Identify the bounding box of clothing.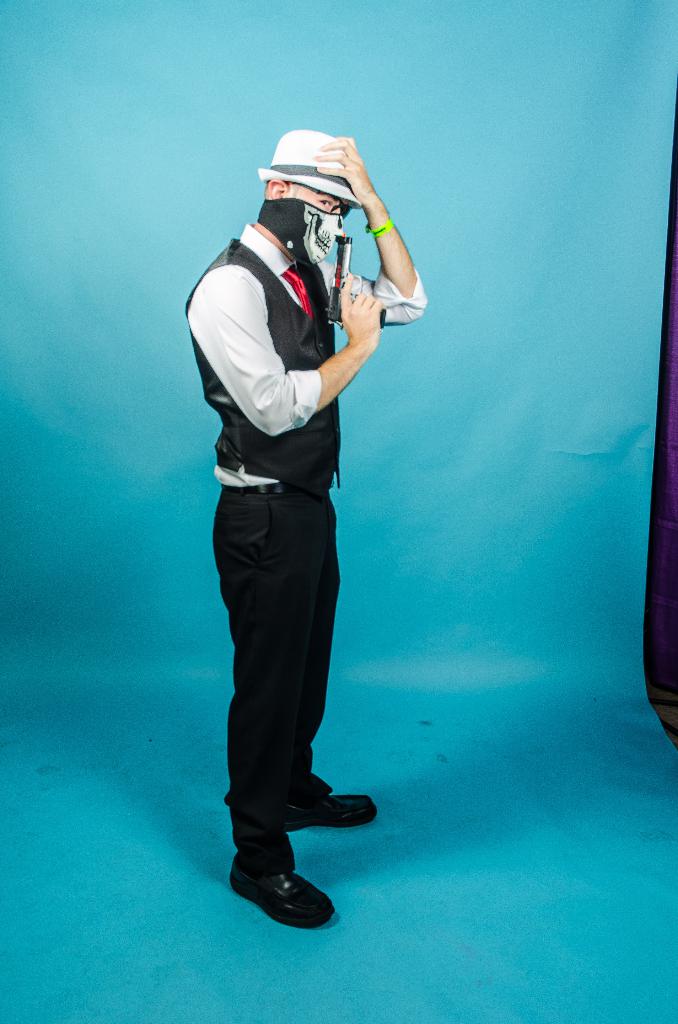
[183, 225, 430, 879].
